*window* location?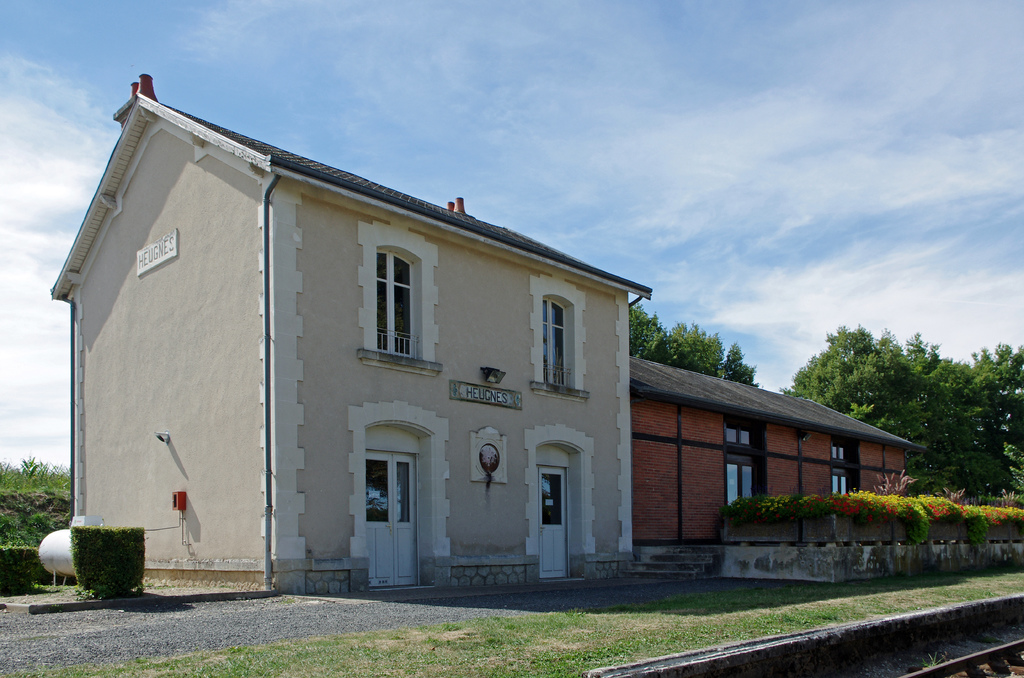
[362, 218, 443, 371]
